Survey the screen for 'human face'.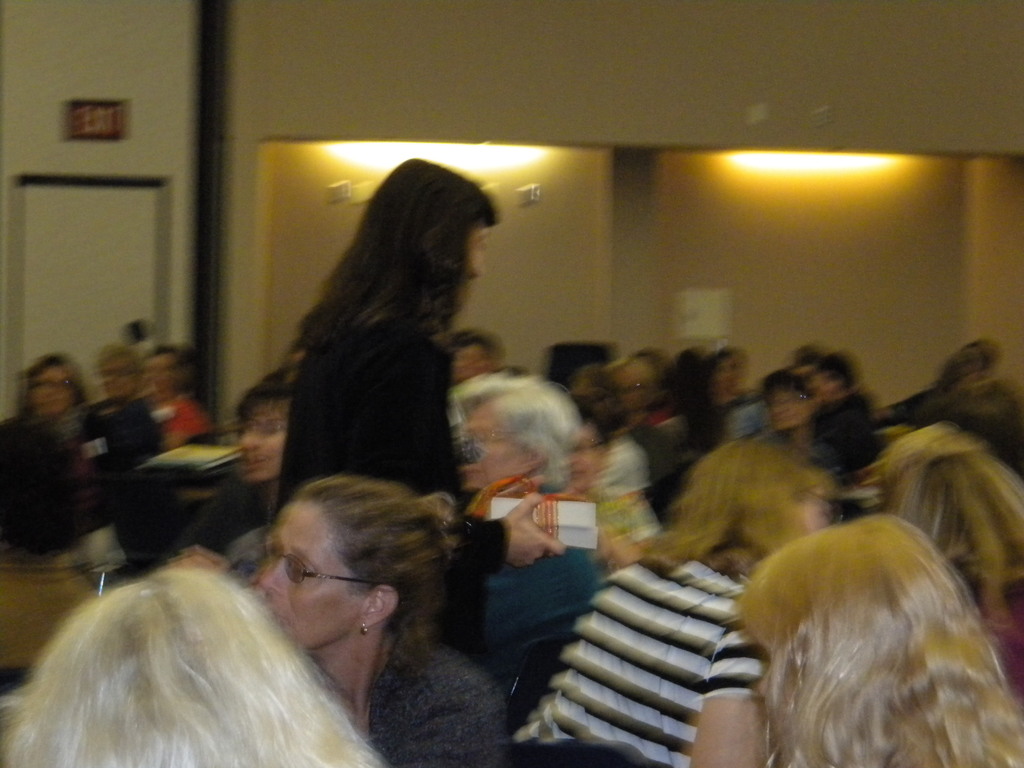
Survey found: [x1=99, y1=346, x2=134, y2=405].
